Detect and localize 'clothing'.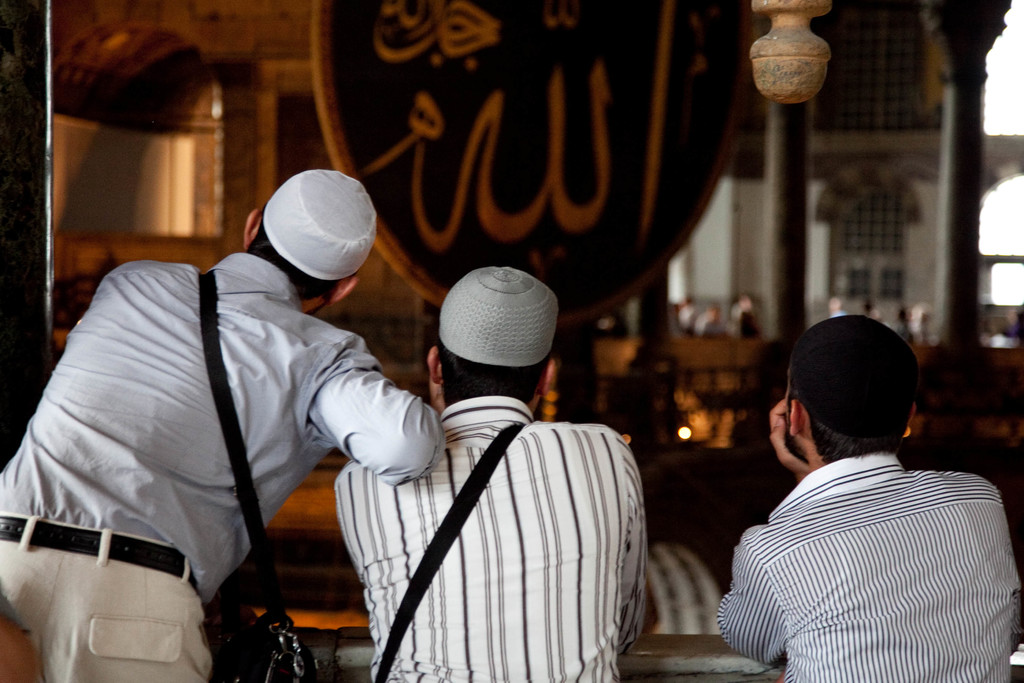
Localized at pyautogui.locateOnScreen(335, 395, 646, 682).
